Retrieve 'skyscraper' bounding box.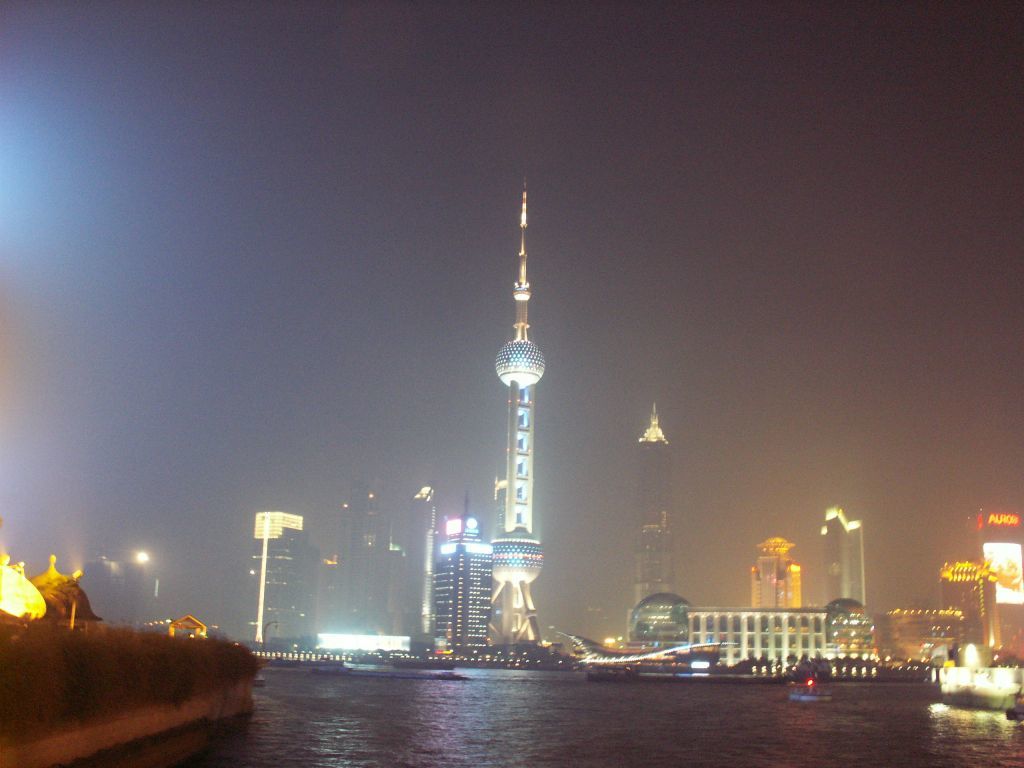
Bounding box: detection(625, 403, 688, 644).
